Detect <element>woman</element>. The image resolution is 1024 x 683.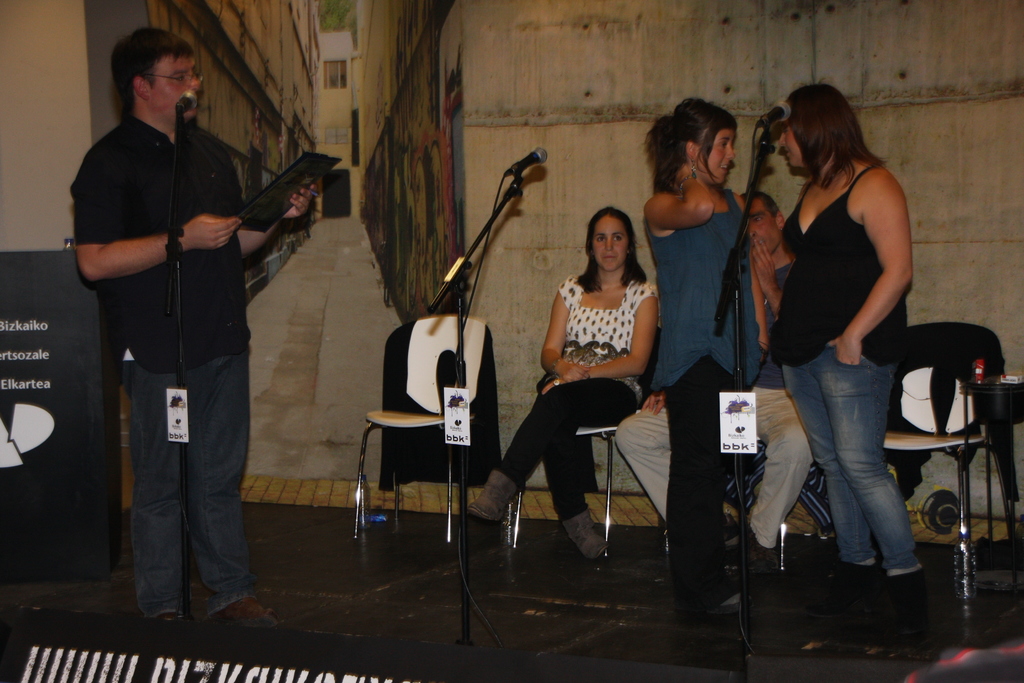
(777, 81, 940, 596).
